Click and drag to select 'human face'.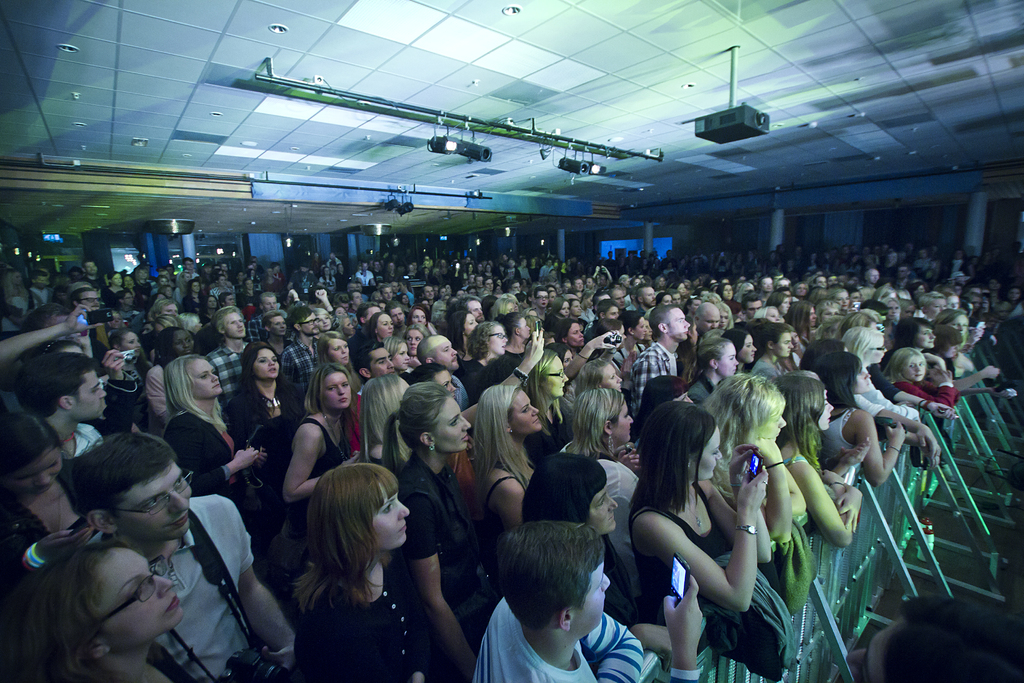
Selection: pyautogui.locateOnScreen(490, 325, 508, 354).
